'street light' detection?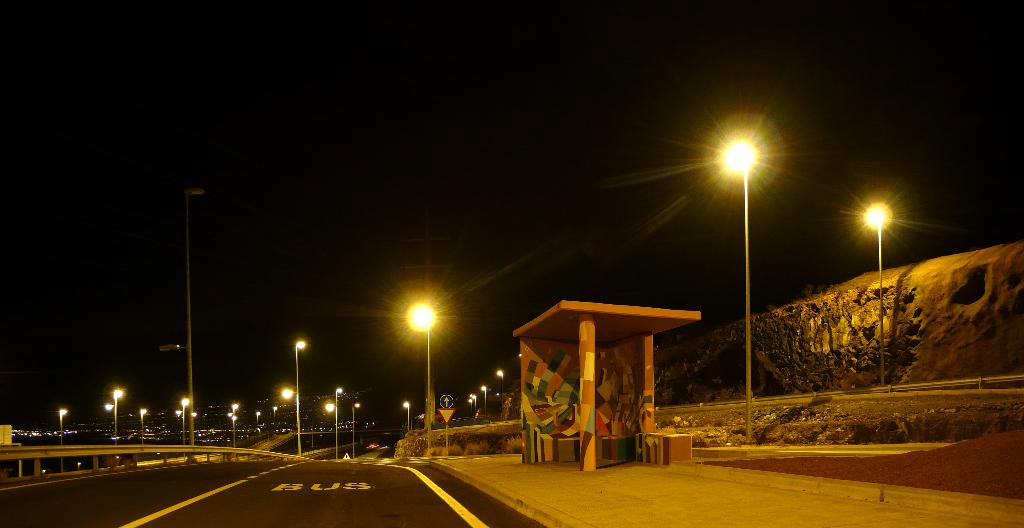
{"x1": 492, "y1": 369, "x2": 507, "y2": 422}
